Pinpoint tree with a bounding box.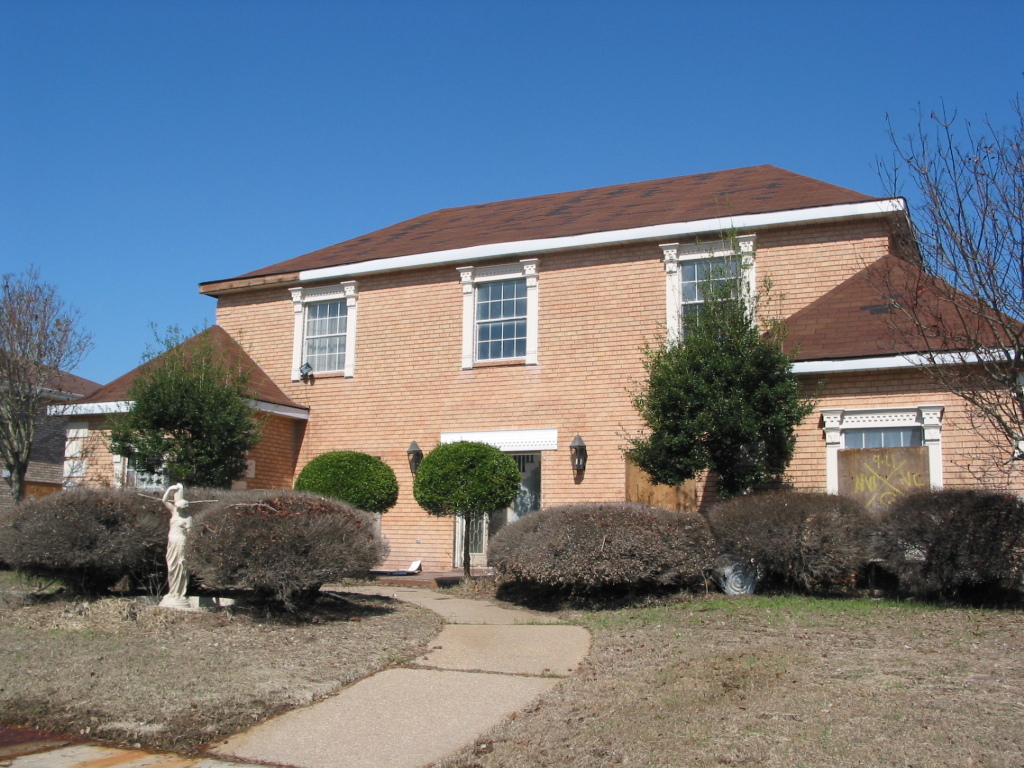
BBox(94, 310, 289, 496).
